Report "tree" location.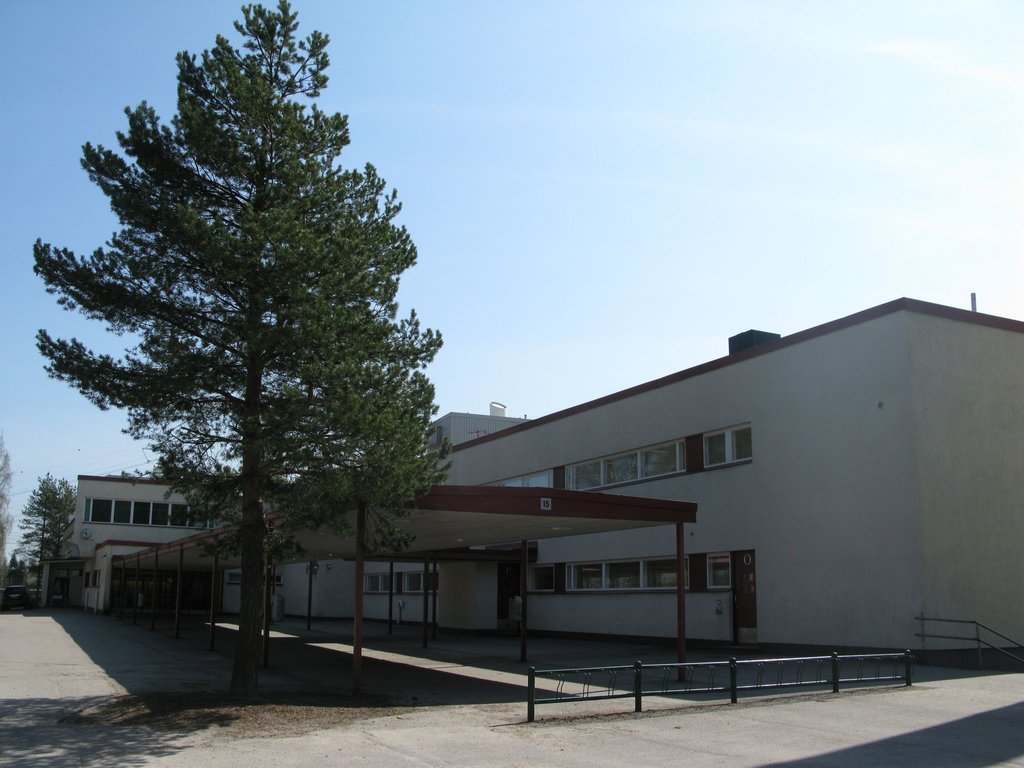
Report: (0,431,12,570).
